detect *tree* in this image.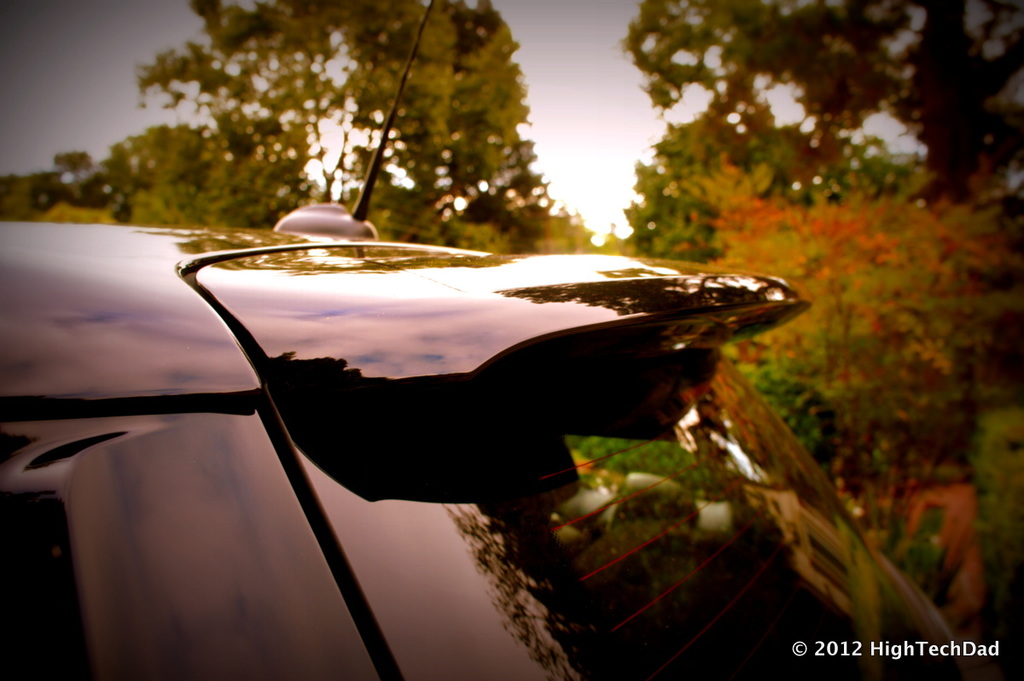
Detection: 608,0,1023,209.
